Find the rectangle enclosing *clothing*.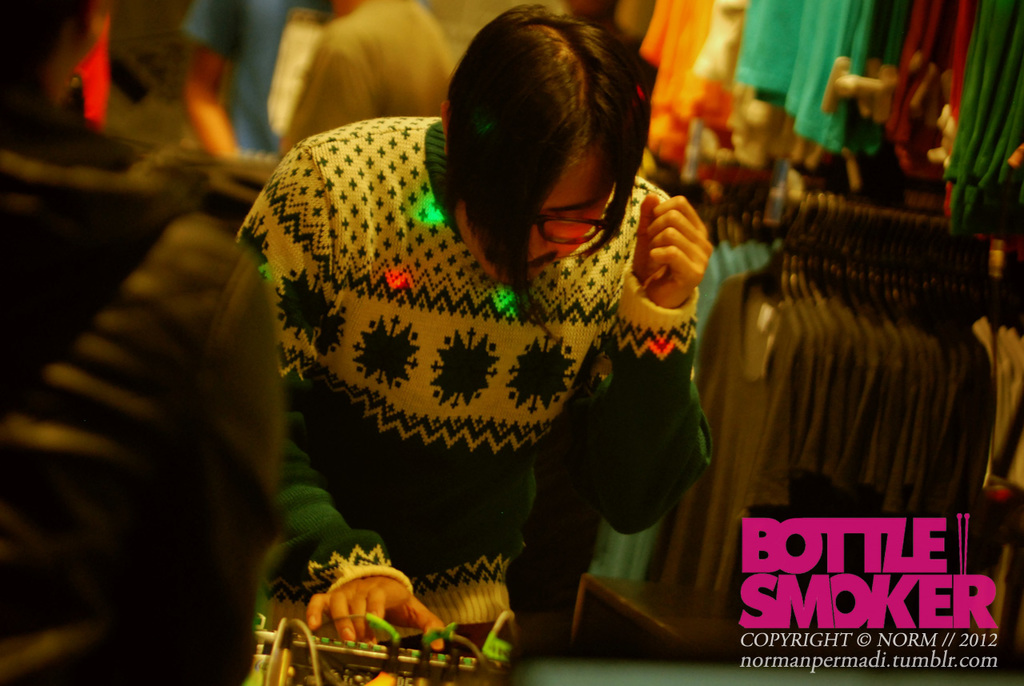
bbox=(245, 98, 716, 664).
